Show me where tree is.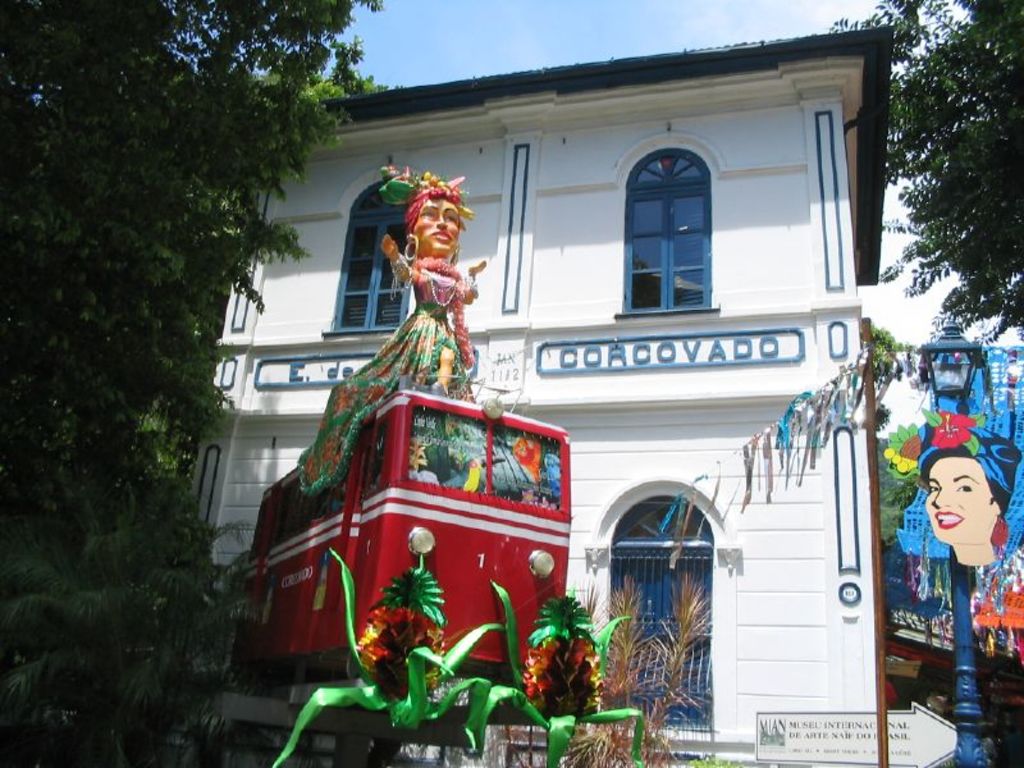
tree is at (x1=0, y1=0, x2=376, y2=524).
